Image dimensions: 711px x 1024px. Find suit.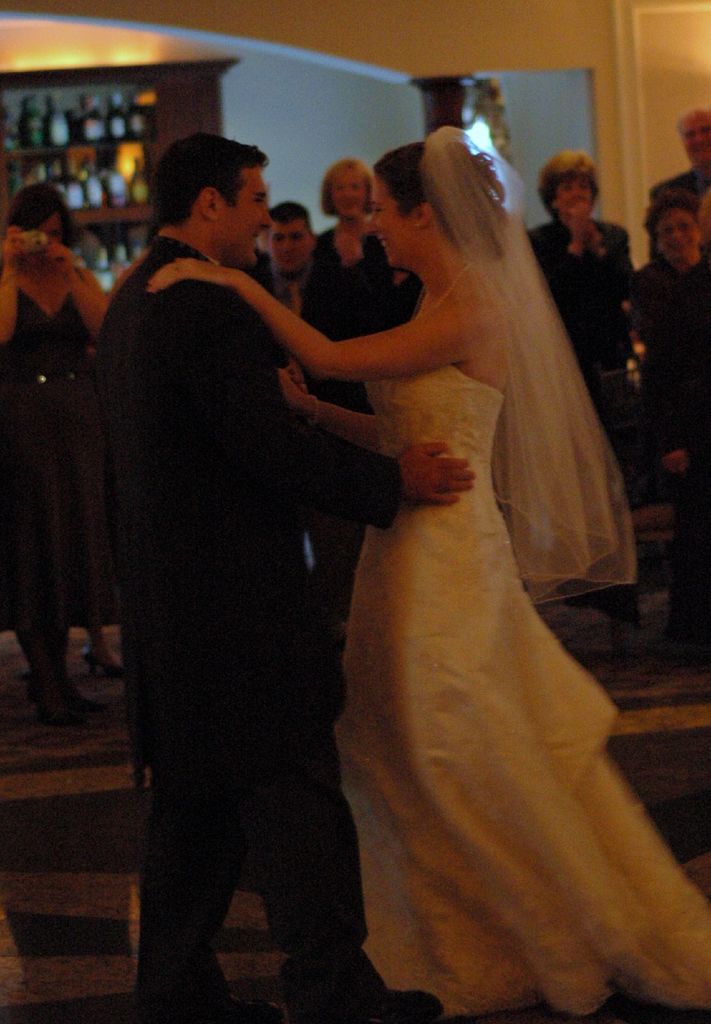
[x1=255, y1=265, x2=358, y2=578].
